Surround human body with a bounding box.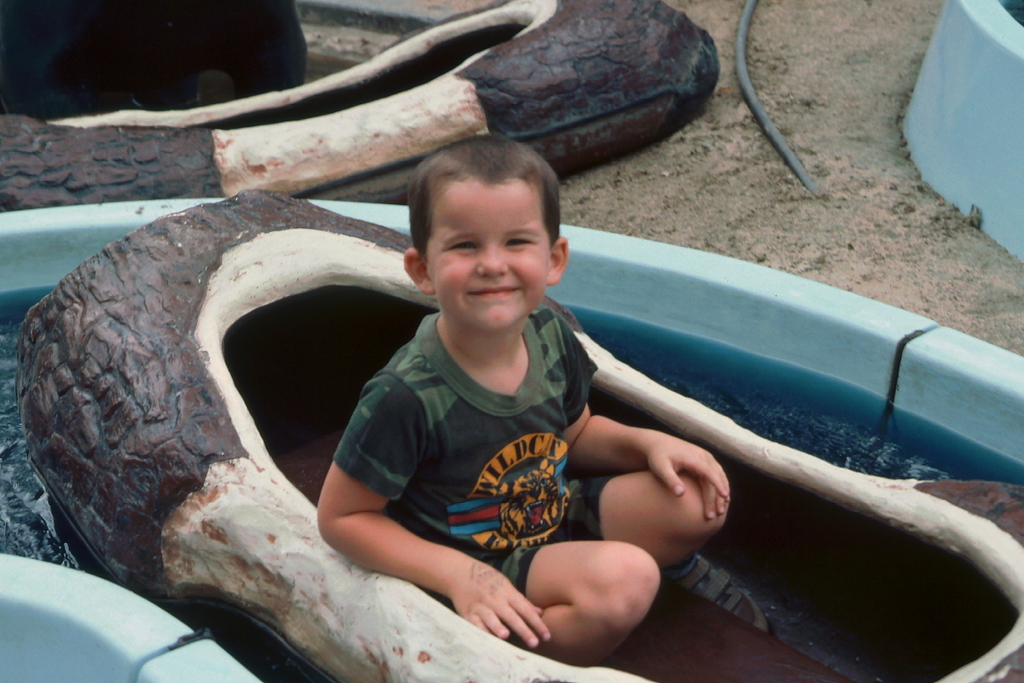
(288, 178, 674, 677).
